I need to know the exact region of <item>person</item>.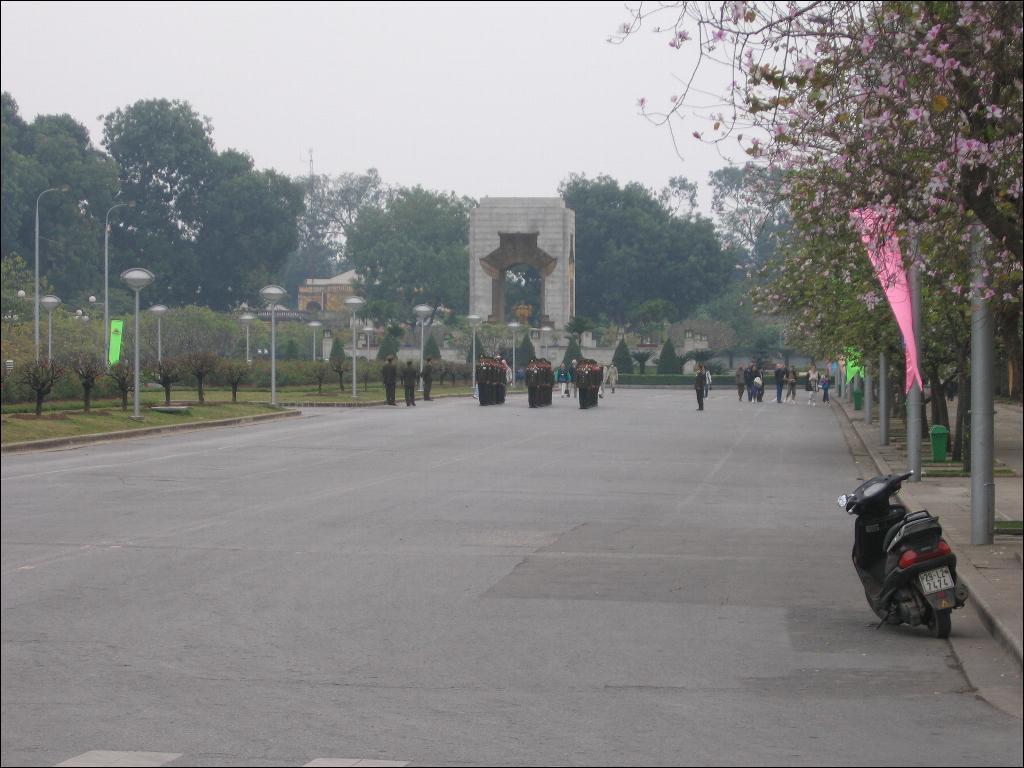
Region: detection(416, 355, 436, 405).
